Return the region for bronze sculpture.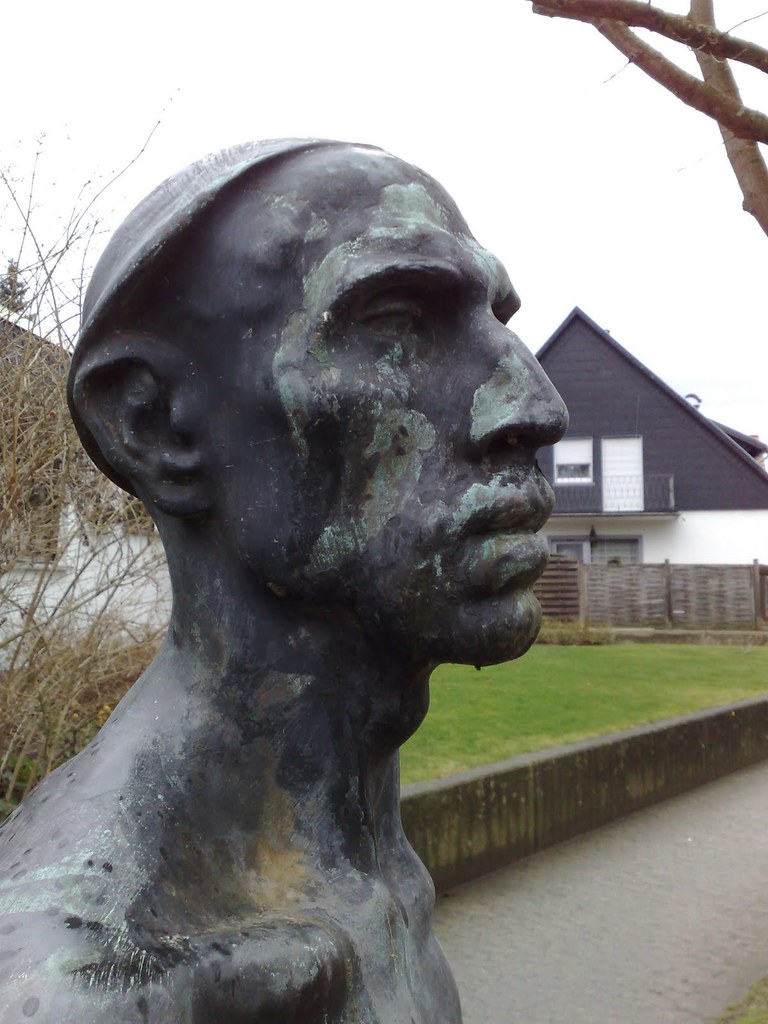
box(0, 125, 577, 1023).
